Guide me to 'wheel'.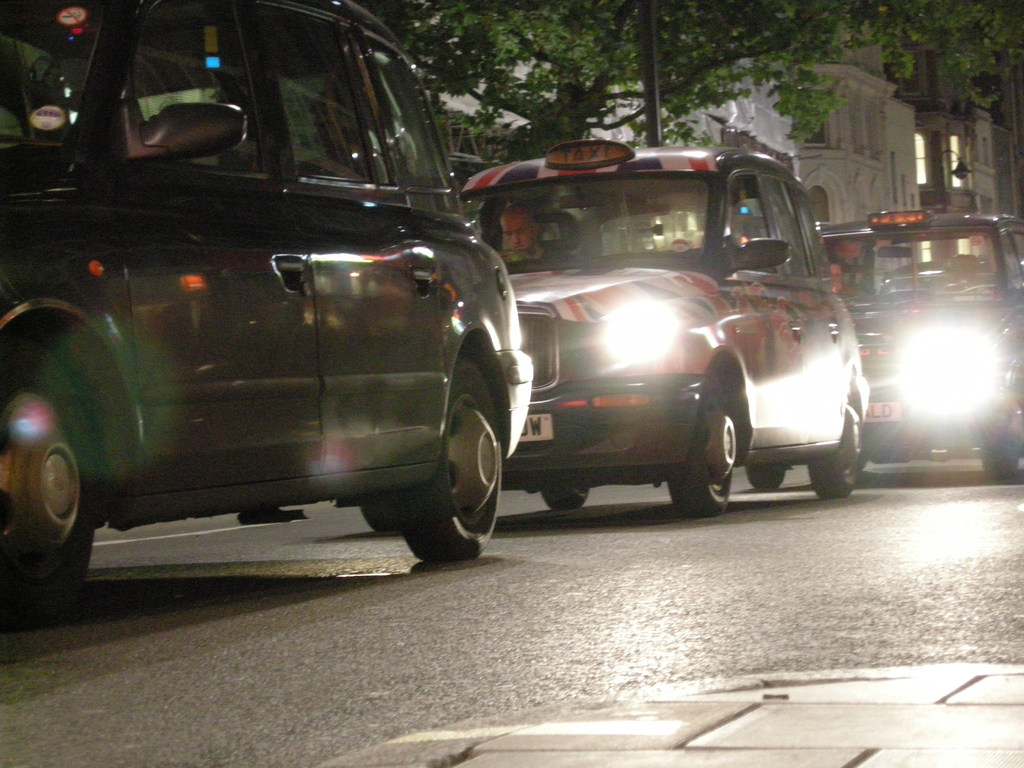
Guidance: {"left": 404, "top": 339, "right": 500, "bottom": 568}.
